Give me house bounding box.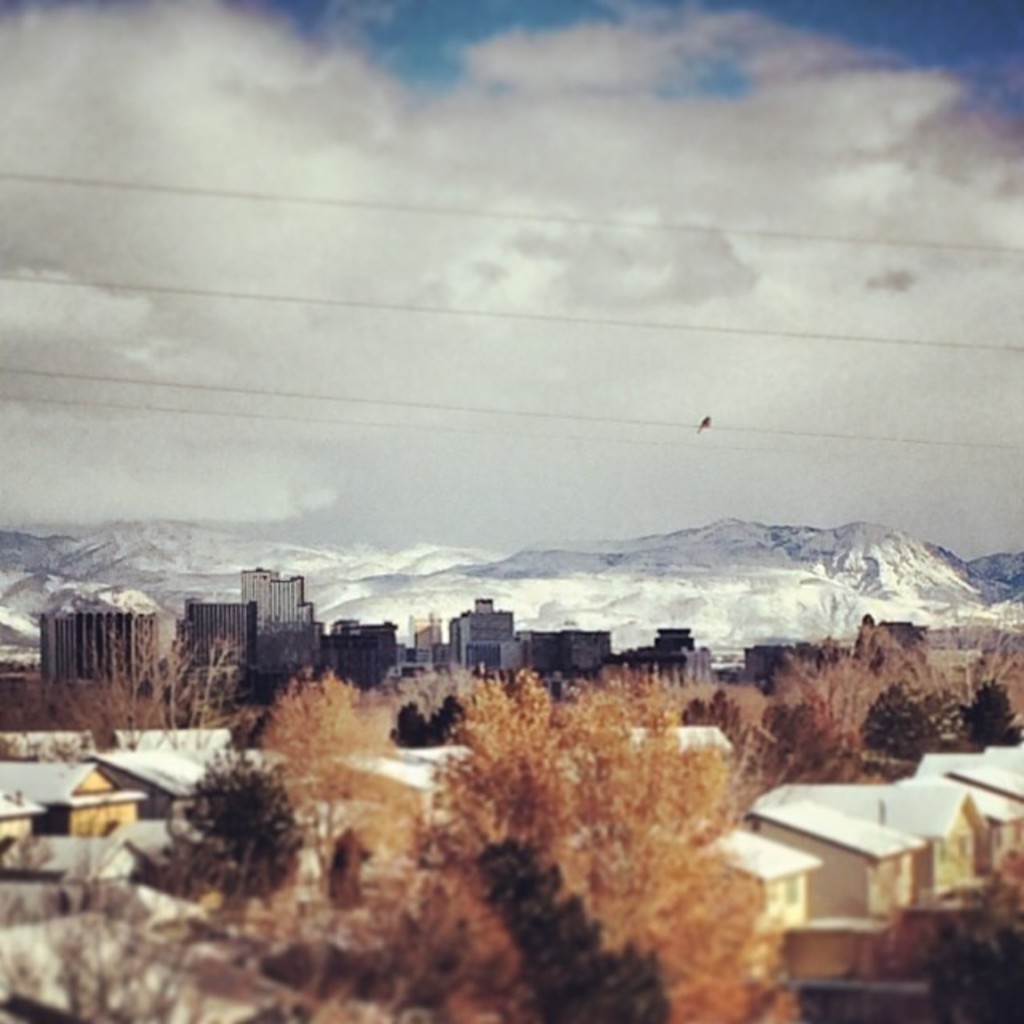
BBox(827, 603, 939, 666).
